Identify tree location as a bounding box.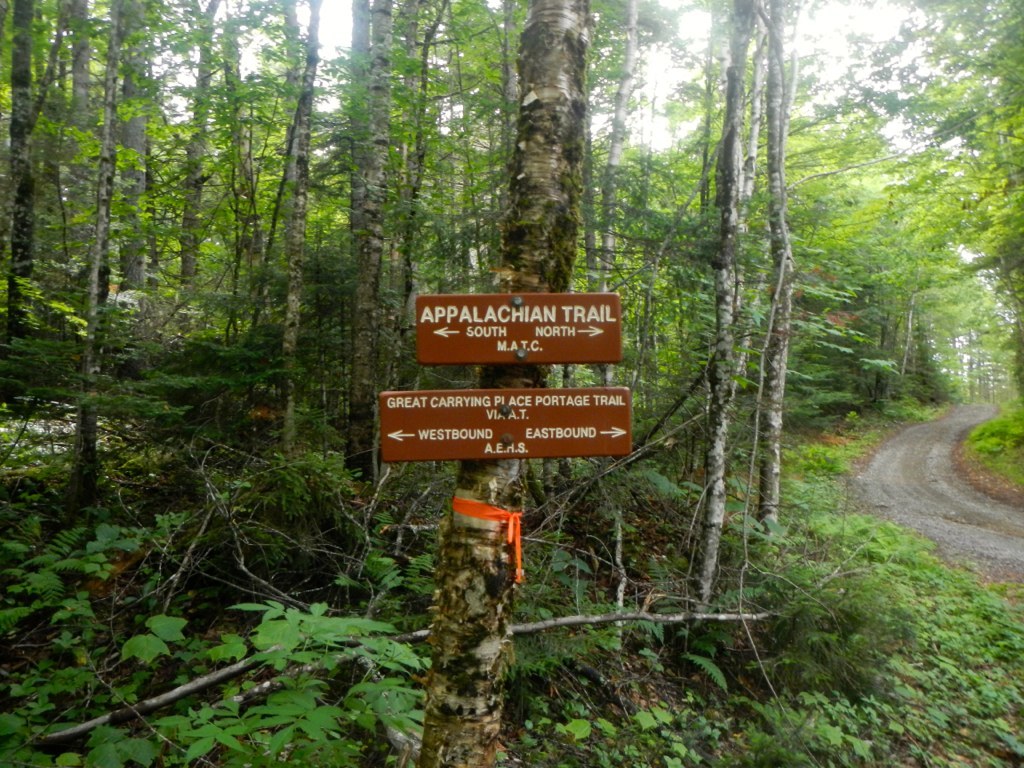
locate(420, 3, 589, 767).
